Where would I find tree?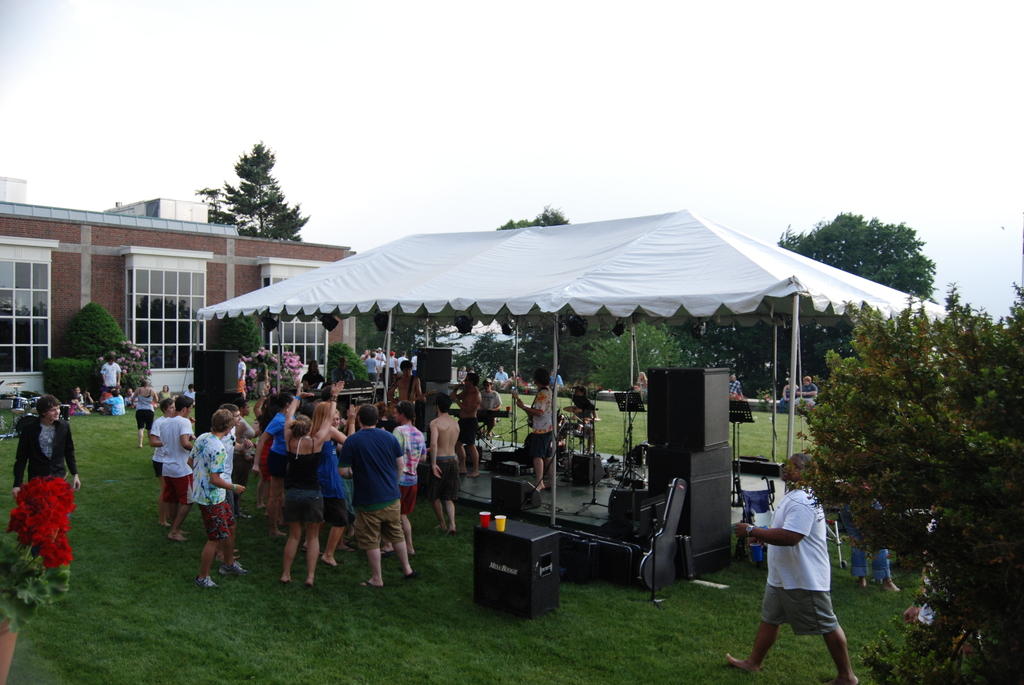
At region(454, 336, 533, 379).
